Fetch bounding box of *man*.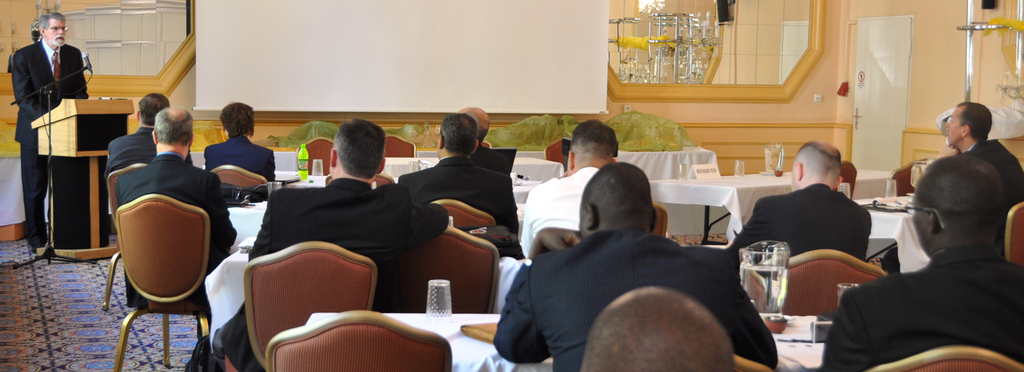
Bbox: <bbox>719, 138, 873, 266</bbox>.
